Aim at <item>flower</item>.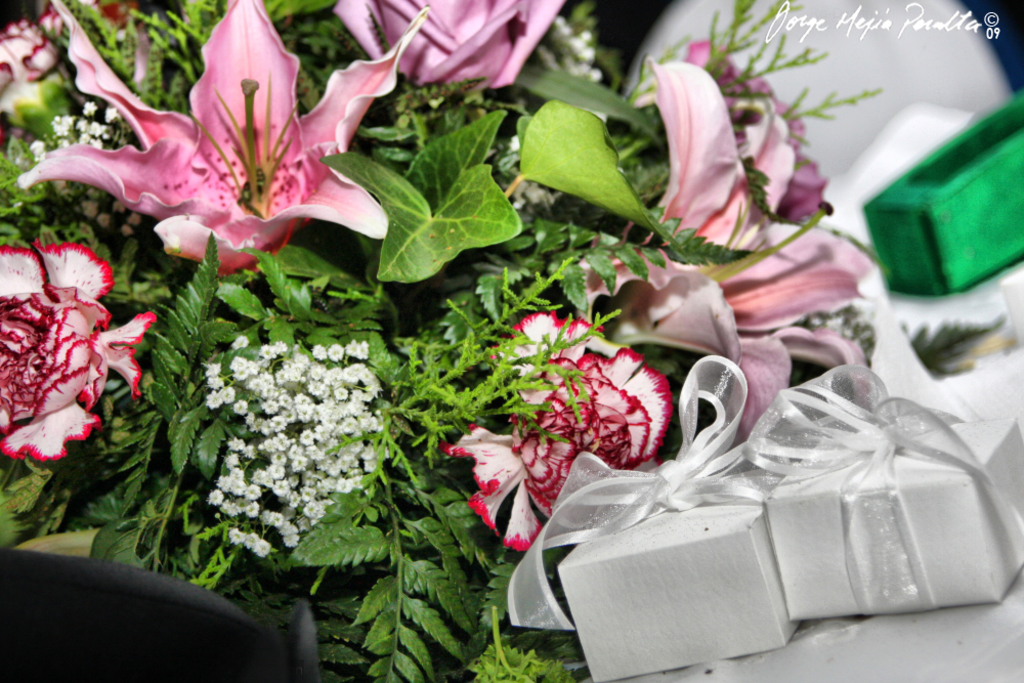
Aimed at (x1=0, y1=251, x2=157, y2=460).
